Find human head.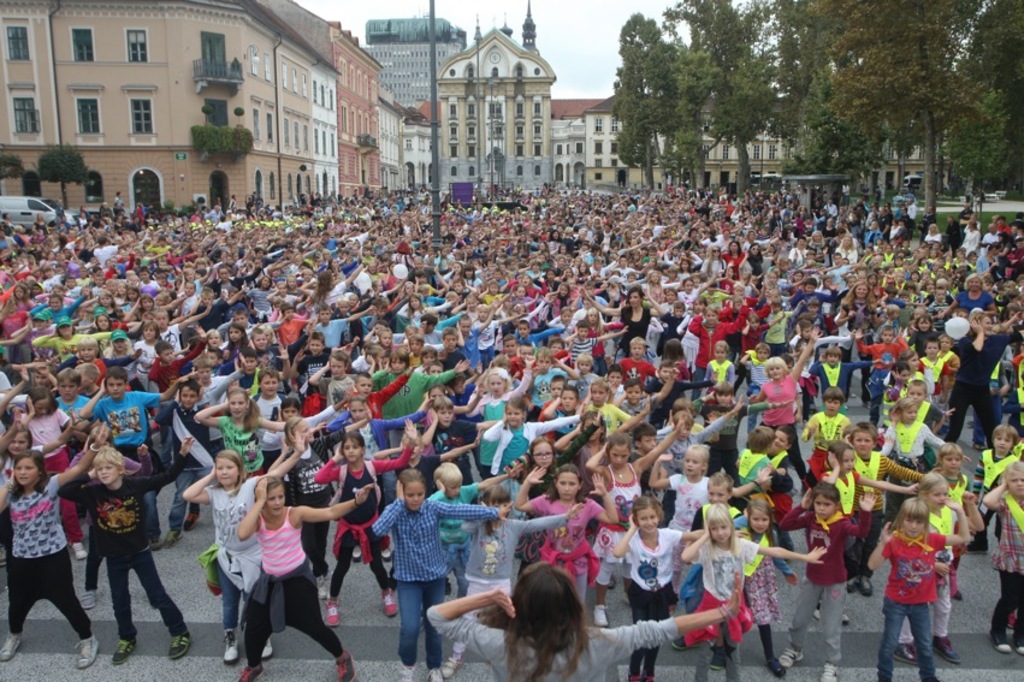
633, 497, 659, 534.
